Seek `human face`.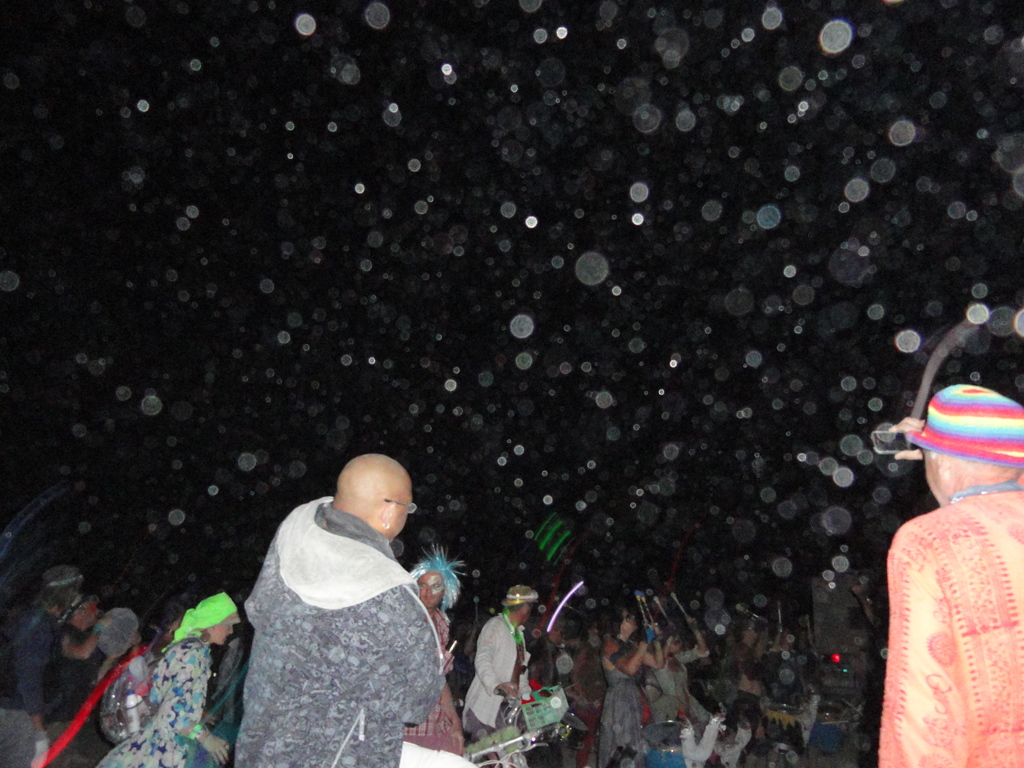
bbox(389, 477, 414, 541).
